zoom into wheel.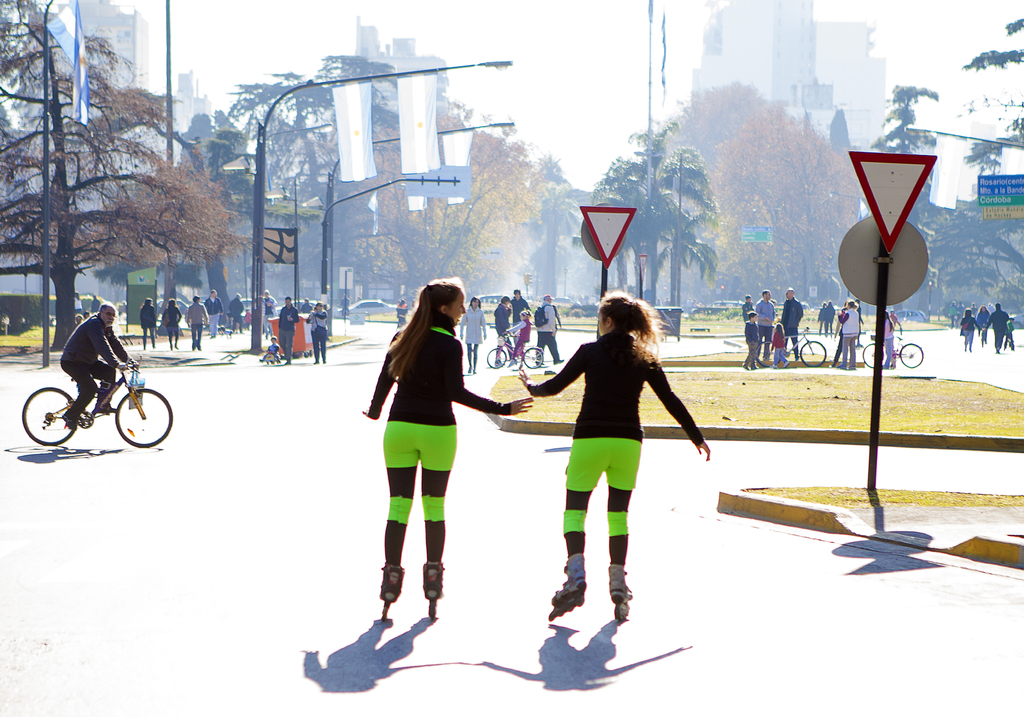
Zoom target: (left=899, top=342, right=922, bottom=366).
